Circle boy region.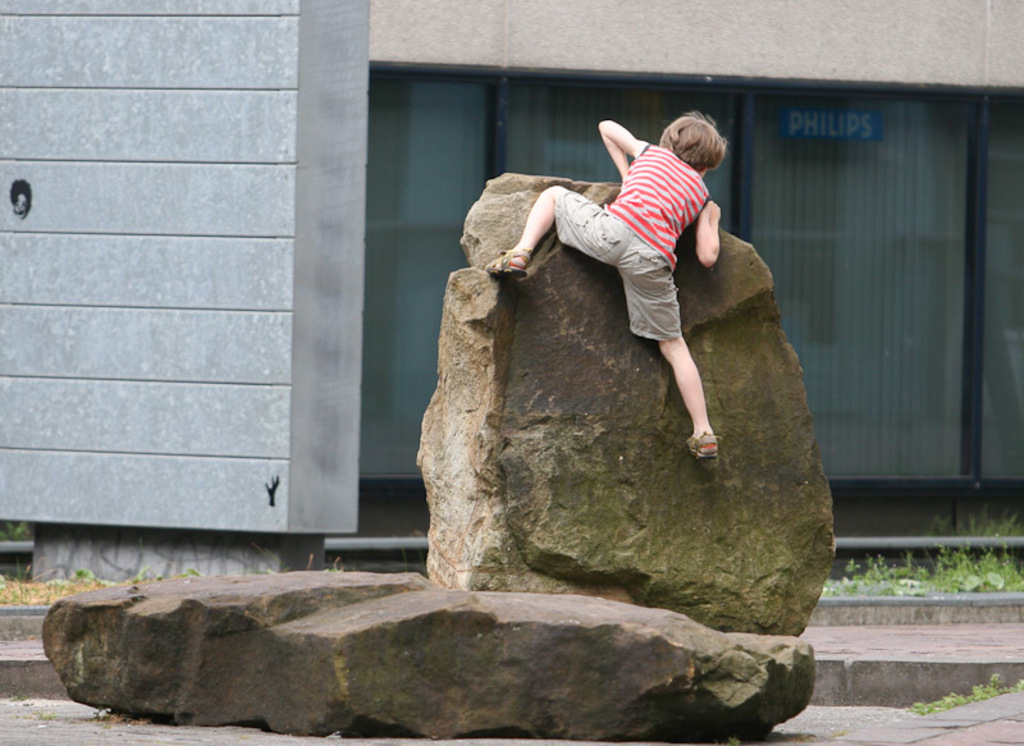
Region: BBox(470, 95, 724, 461).
